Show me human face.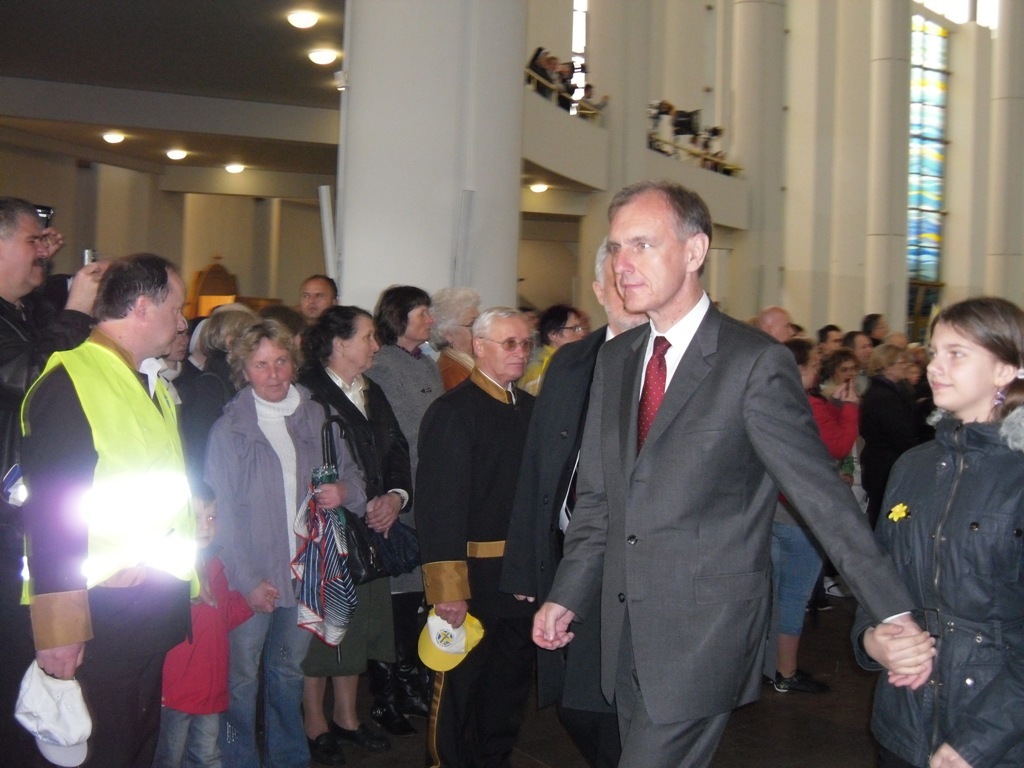
human face is here: pyautogui.locateOnScreen(561, 306, 588, 338).
